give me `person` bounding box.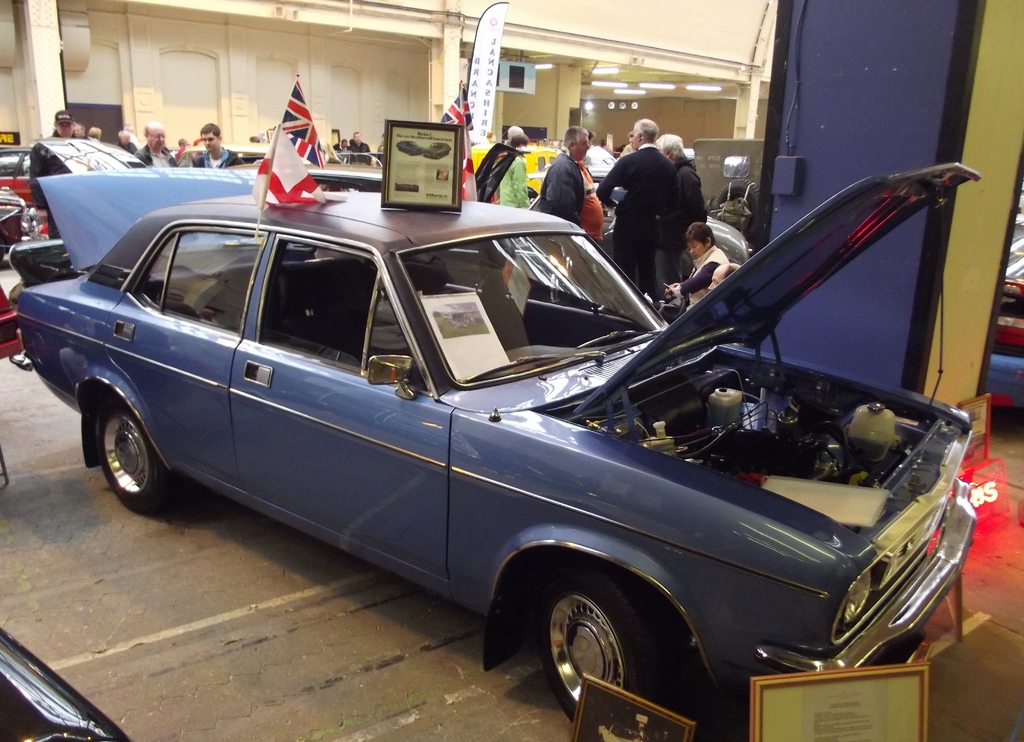
[534,120,588,223].
